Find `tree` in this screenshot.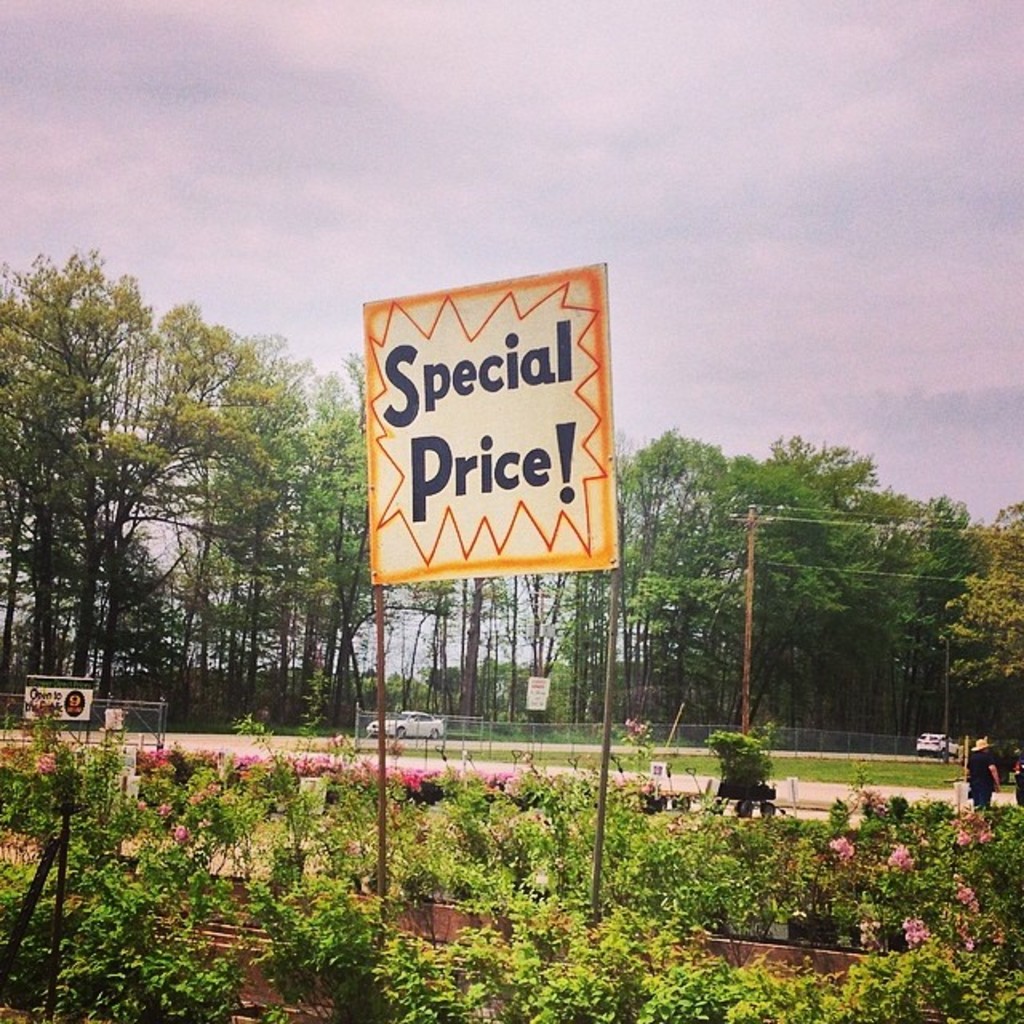
The bounding box for `tree` is <box>763,440,926,731</box>.
